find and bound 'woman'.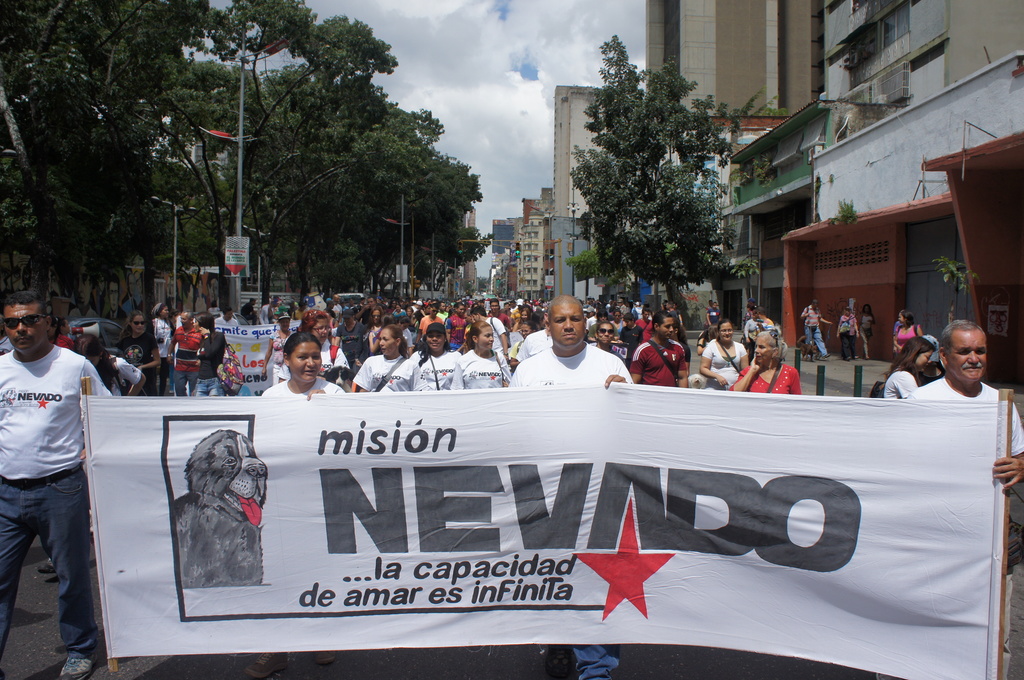
Bound: bbox=(883, 329, 938, 398).
